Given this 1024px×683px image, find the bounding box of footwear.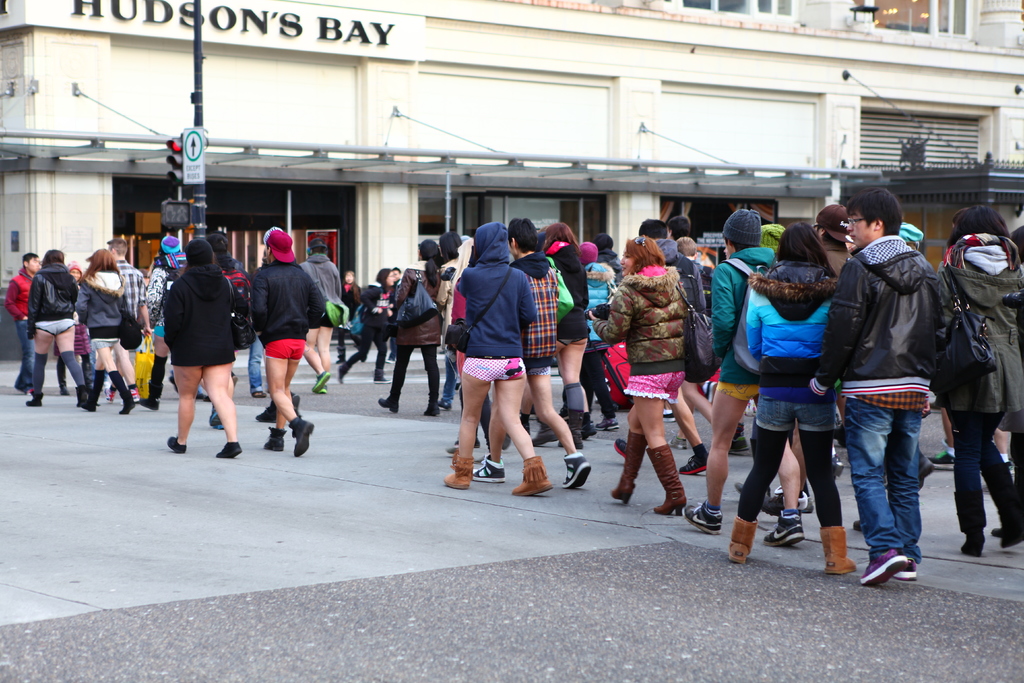
x1=988, y1=528, x2=1000, y2=537.
